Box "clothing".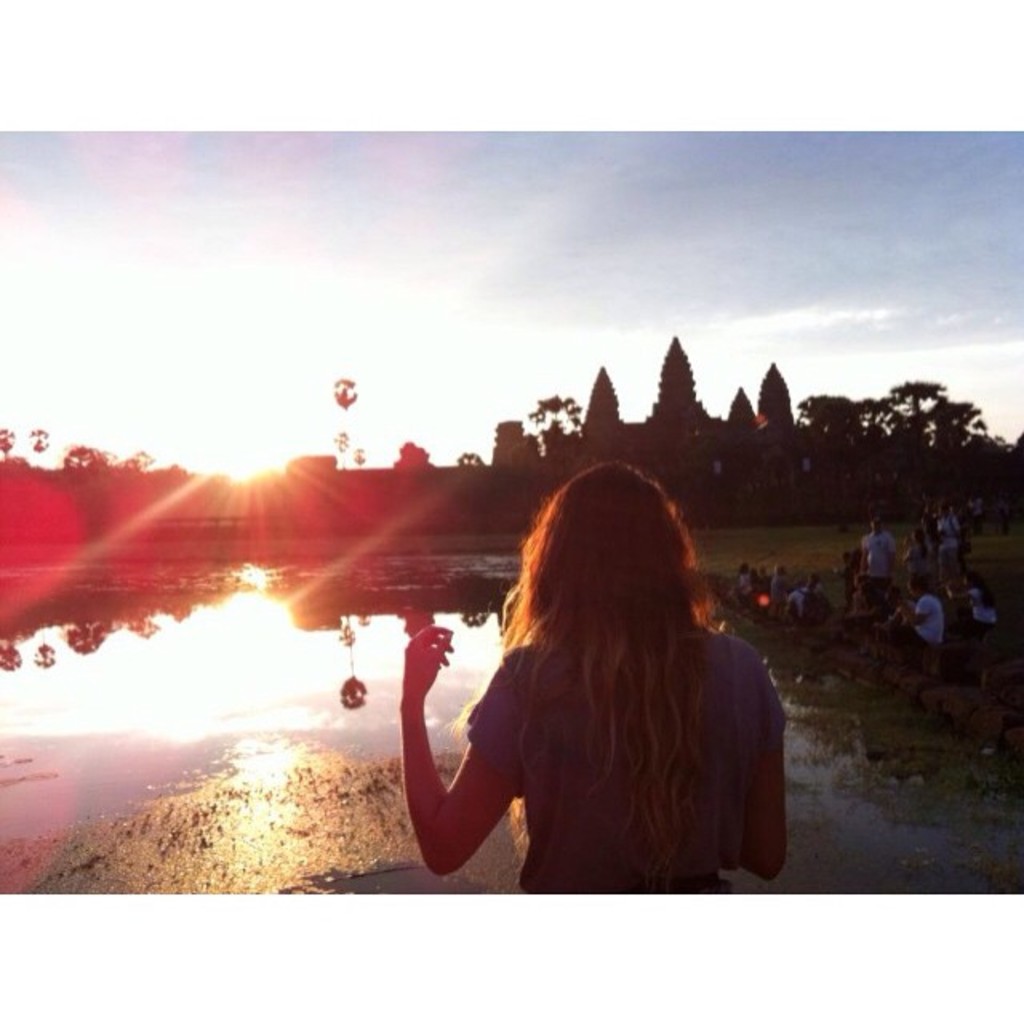
{"left": 890, "top": 592, "right": 950, "bottom": 650}.
